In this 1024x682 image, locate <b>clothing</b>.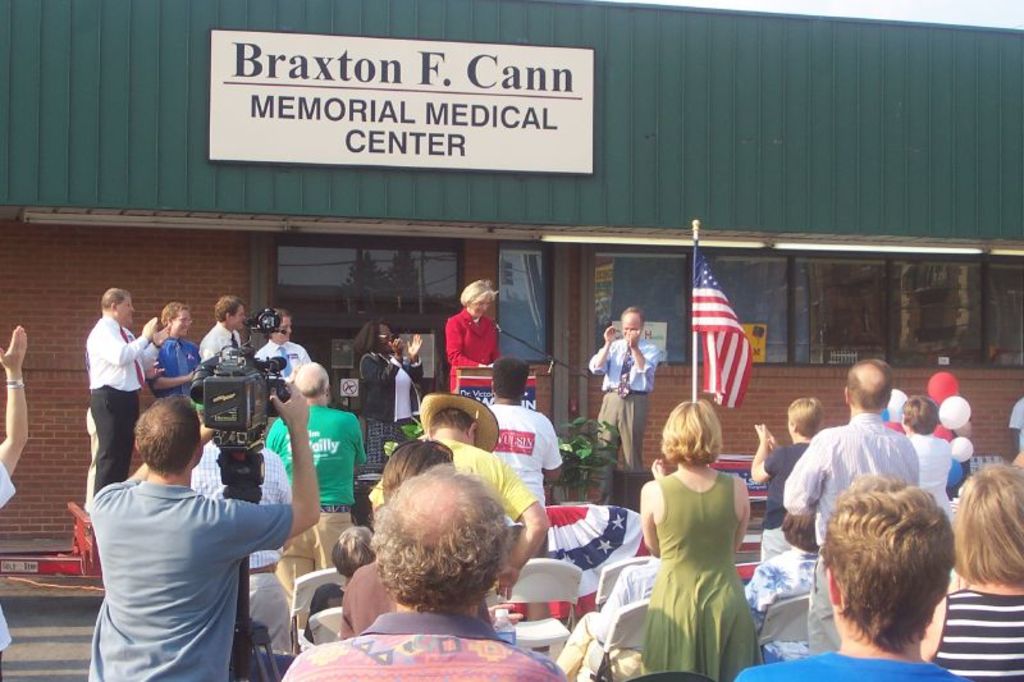
Bounding box: 1005,397,1023,454.
